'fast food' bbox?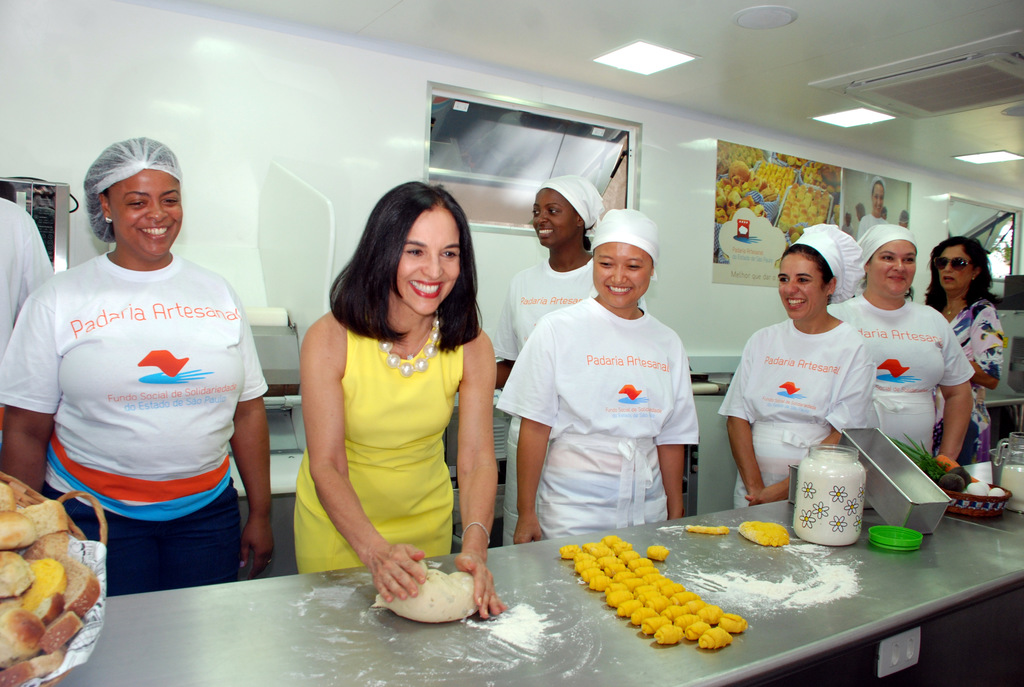
(x1=686, y1=526, x2=730, y2=536)
